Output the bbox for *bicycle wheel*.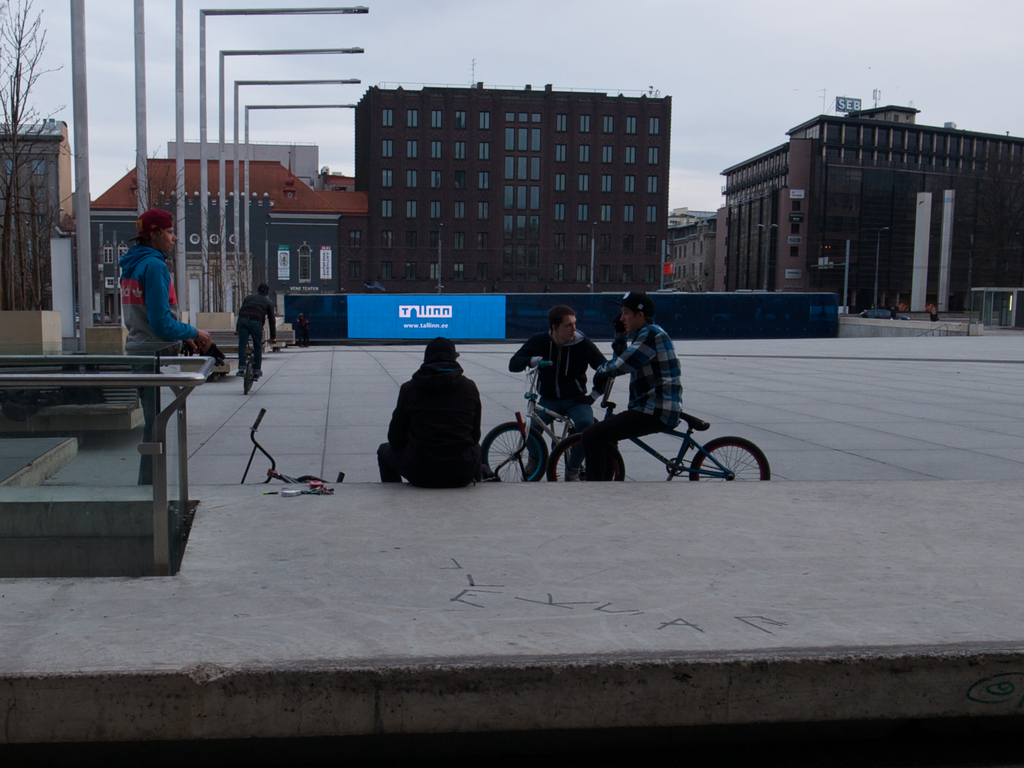
box=[549, 436, 626, 483].
